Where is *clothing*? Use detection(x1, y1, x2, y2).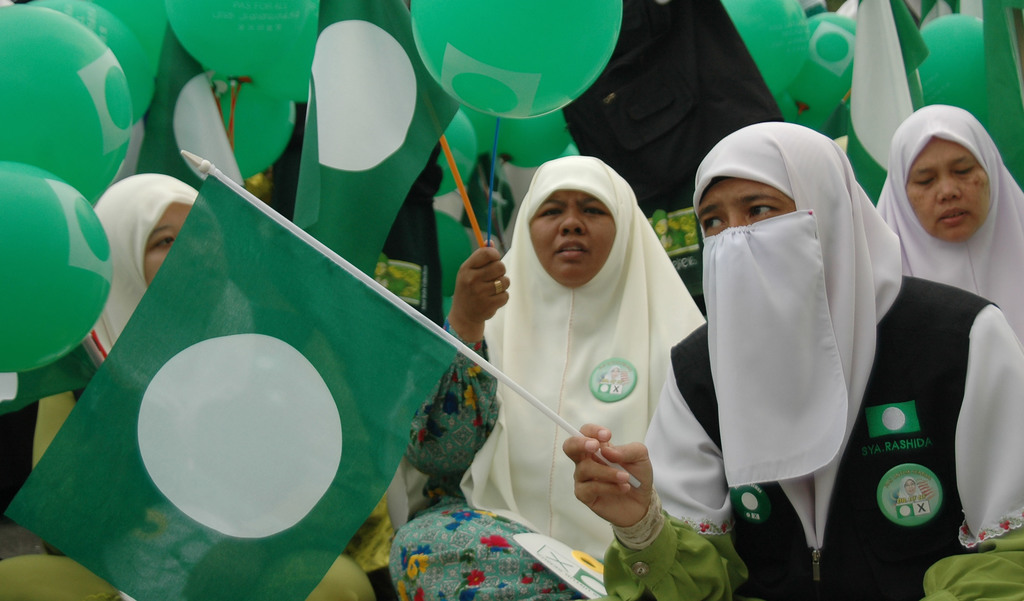
detection(648, 106, 1023, 600).
